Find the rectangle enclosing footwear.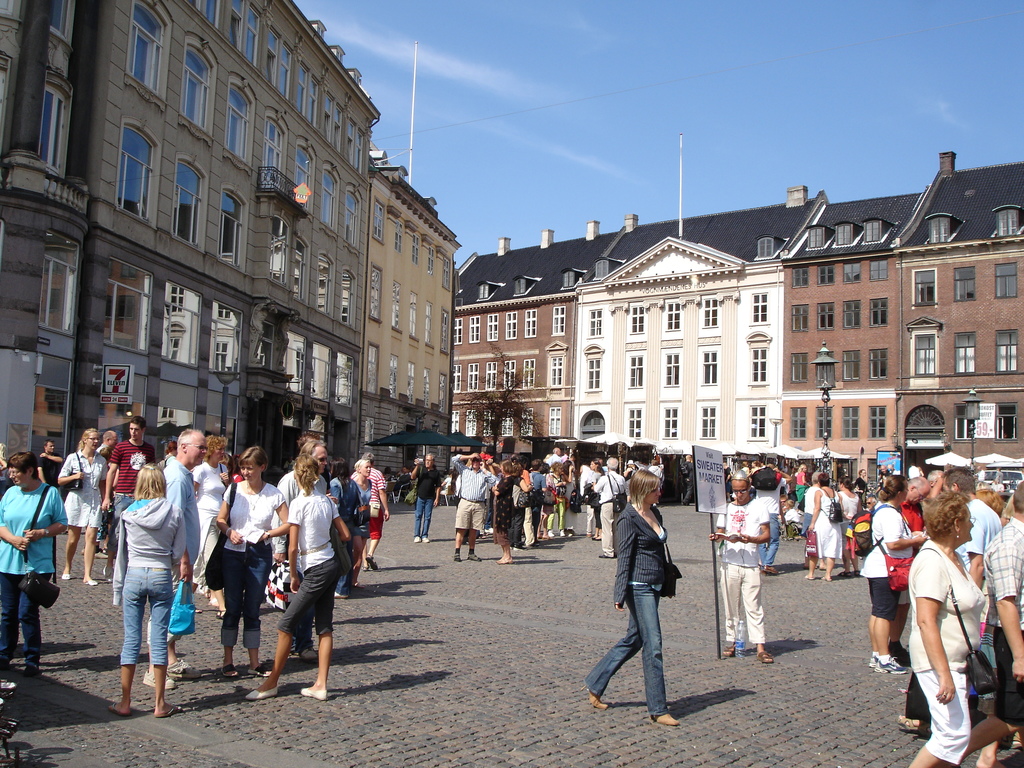
[465, 548, 483, 561].
